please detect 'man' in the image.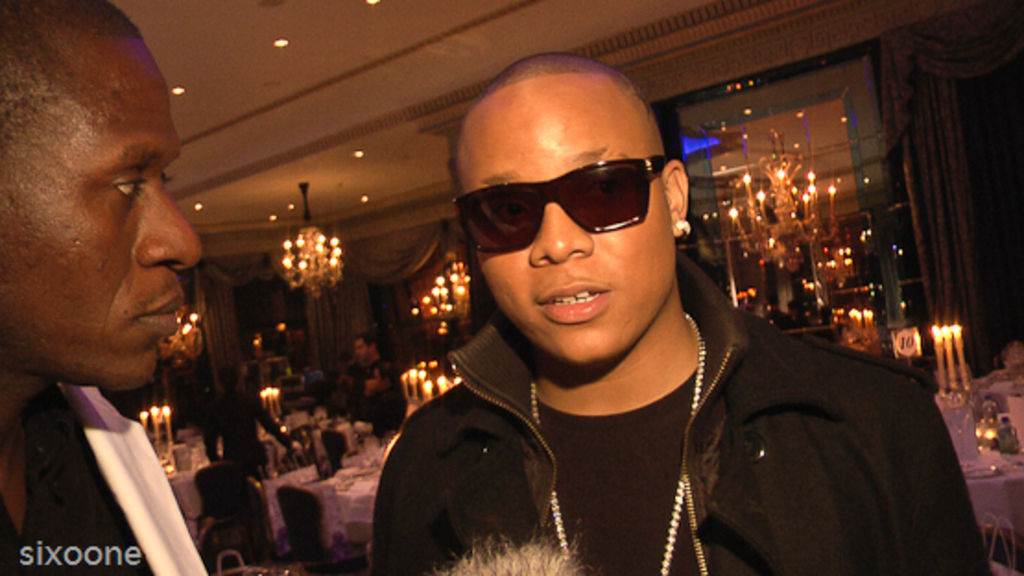
Rect(0, 0, 210, 574).
